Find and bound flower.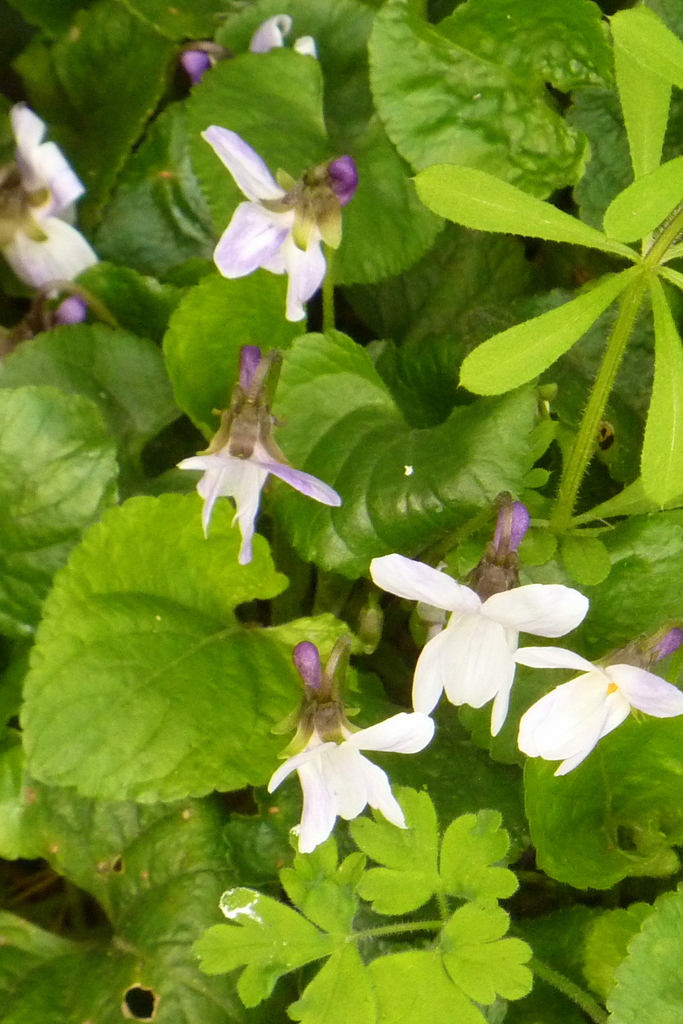
Bound: [506,621,682,783].
